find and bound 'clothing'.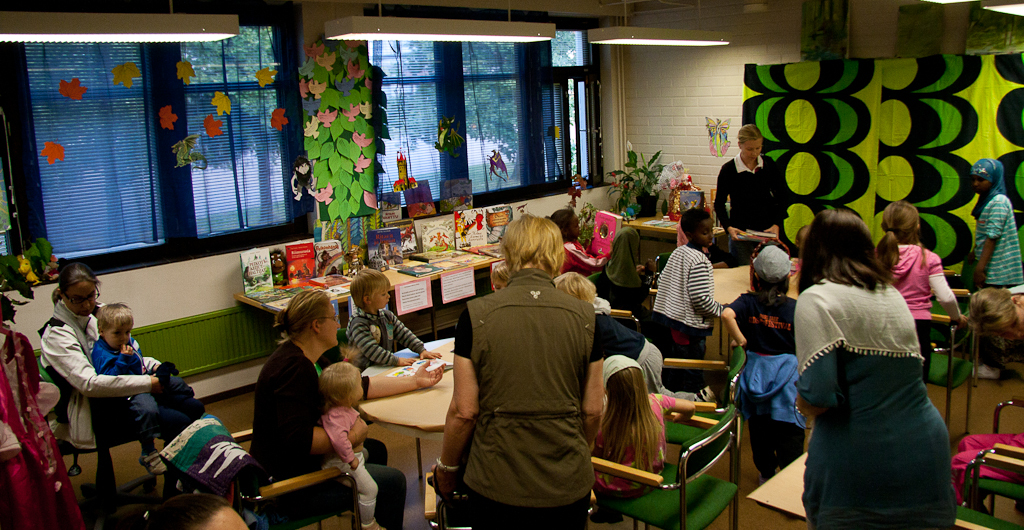
Bound: detection(342, 308, 430, 370).
